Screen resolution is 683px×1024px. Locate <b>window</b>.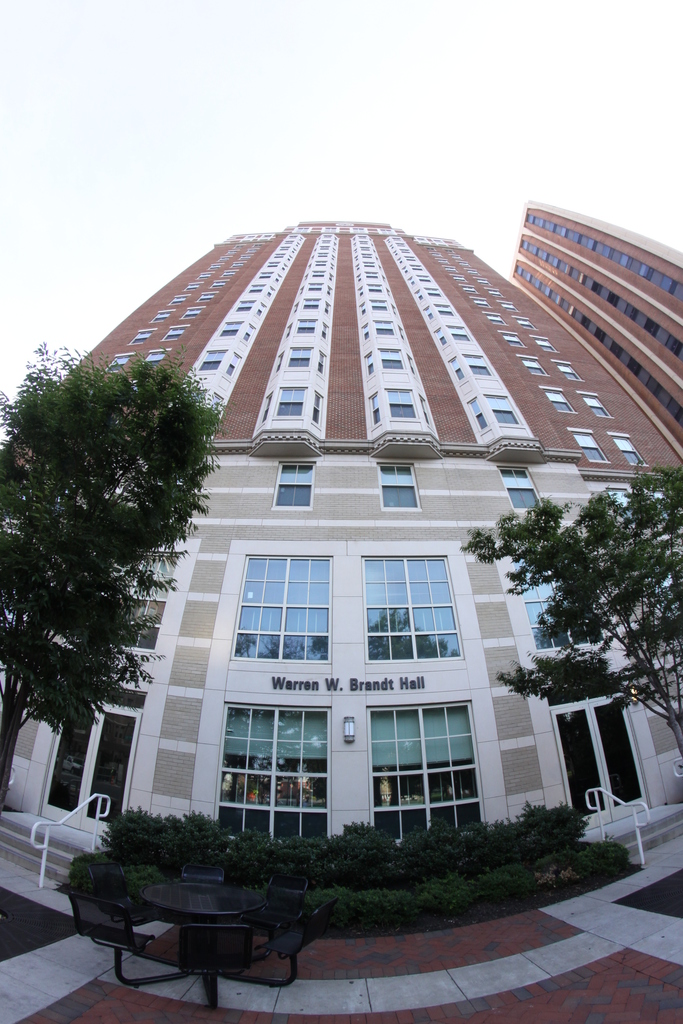
bbox=[193, 345, 231, 373].
